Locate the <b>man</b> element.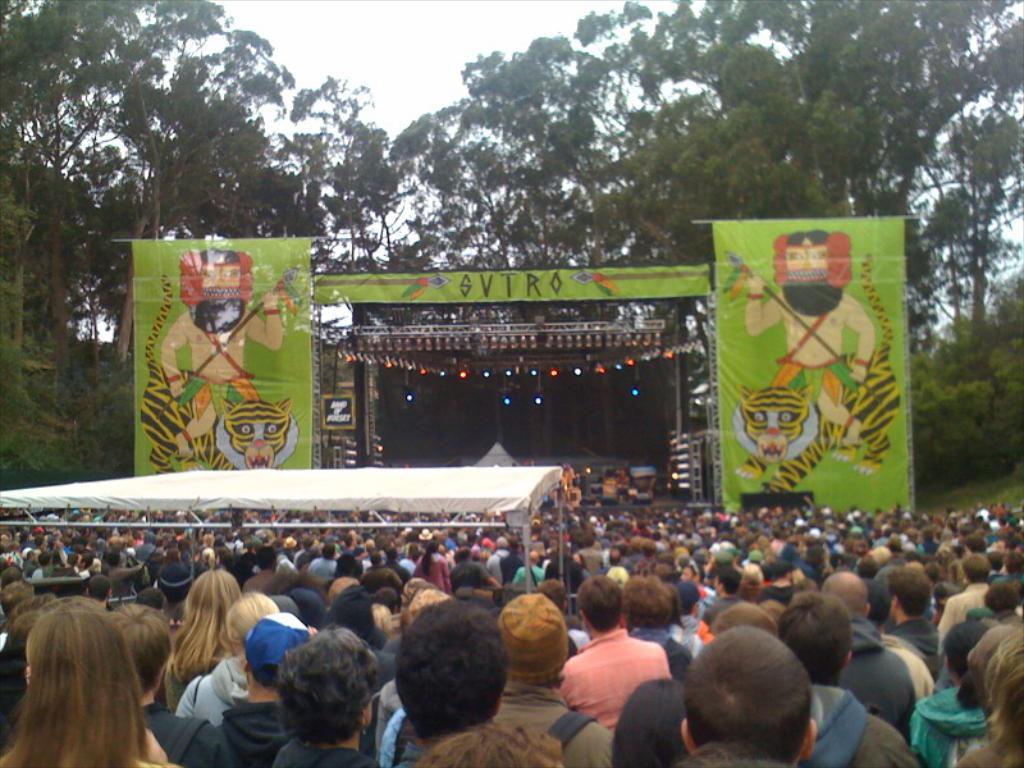
Element bbox: left=928, top=554, right=989, bottom=636.
